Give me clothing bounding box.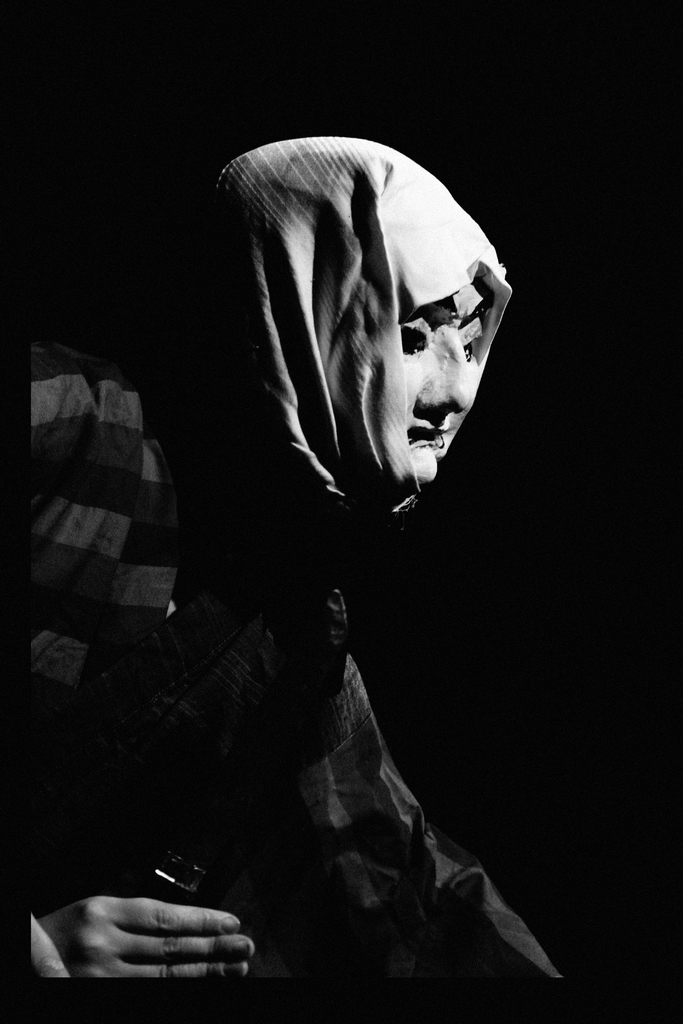
(x1=74, y1=230, x2=581, y2=989).
